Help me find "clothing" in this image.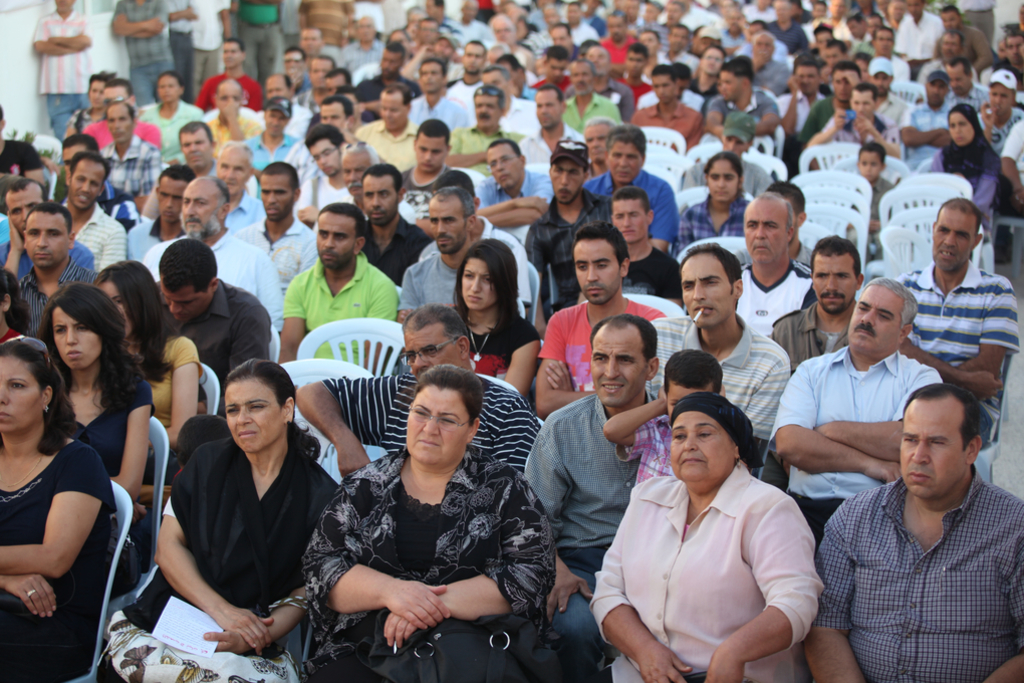
Found it: select_region(0, 437, 120, 682).
